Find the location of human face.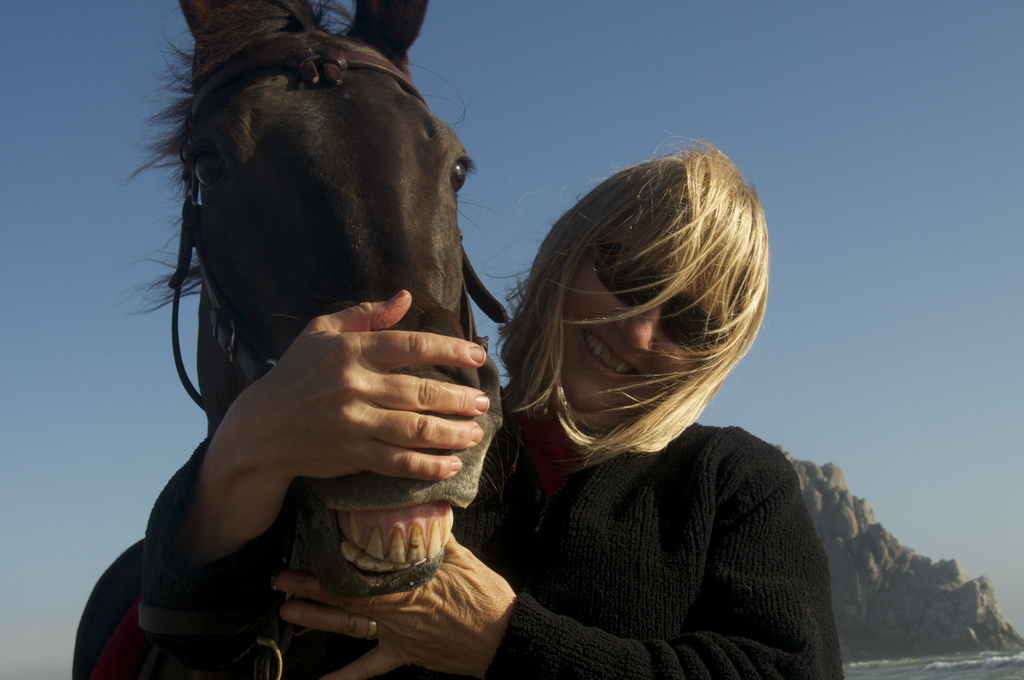
Location: 568, 211, 735, 405.
